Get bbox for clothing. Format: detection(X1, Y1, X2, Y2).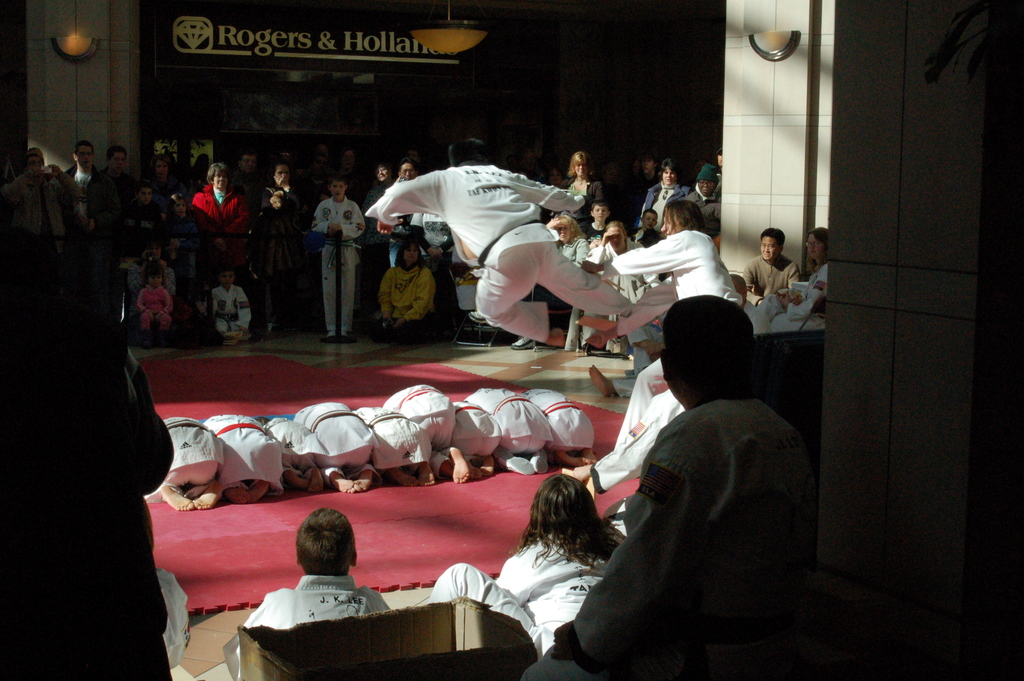
detection(352, 409, 436, 480).
